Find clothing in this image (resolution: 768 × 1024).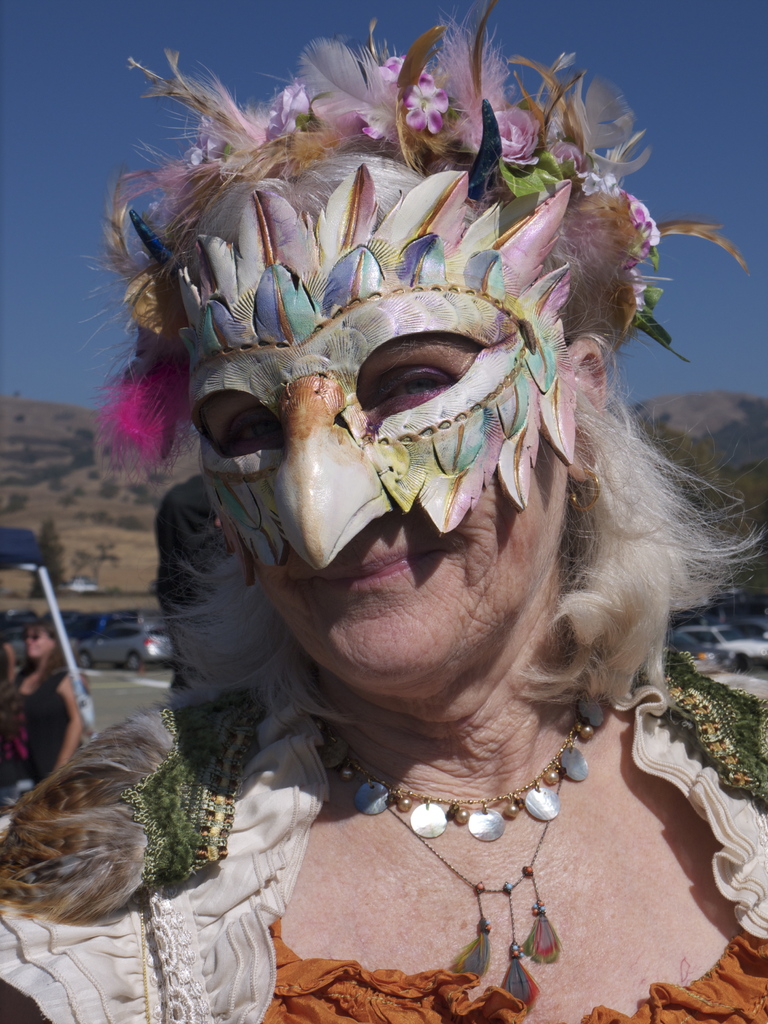
left=11, top=665, right=72, bottom=784.
